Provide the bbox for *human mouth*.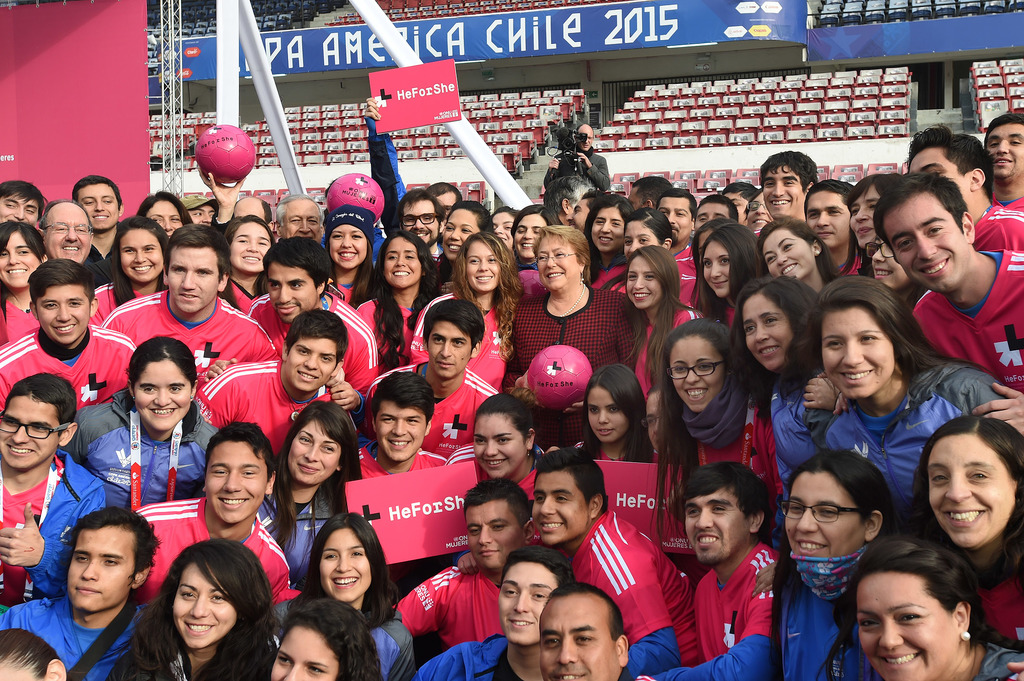
[147, 404, 175, 418].
